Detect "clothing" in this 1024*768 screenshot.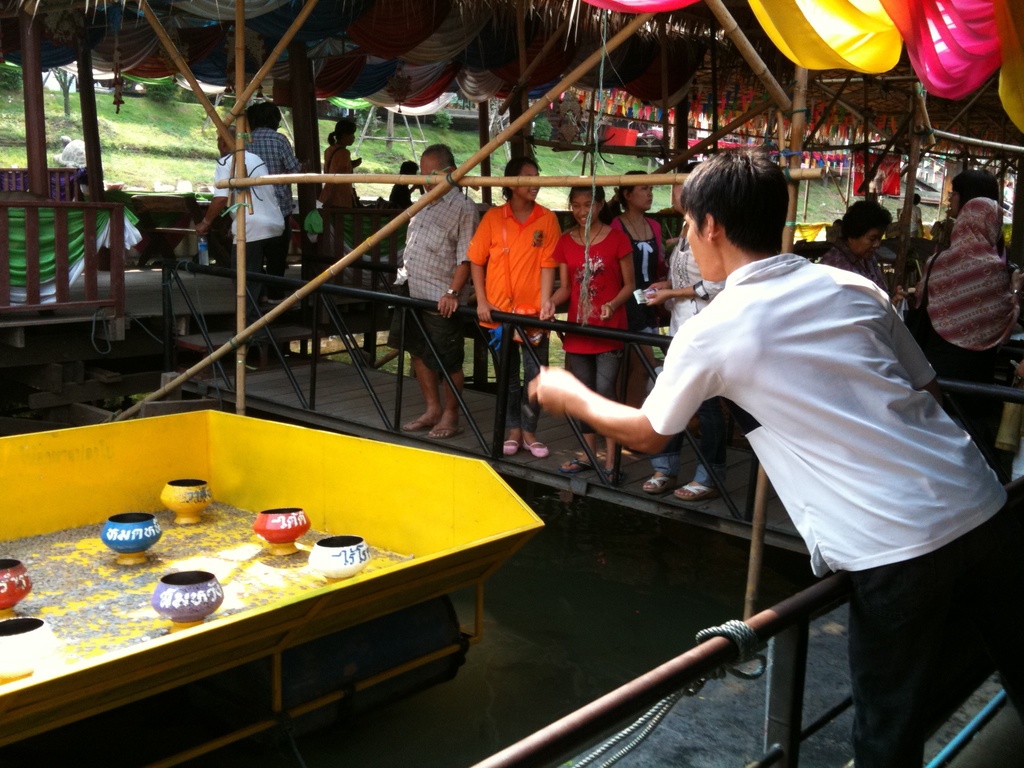
Detection: {"x1": 255, "y1": 136, "x2": 300, "y2": 226}.
